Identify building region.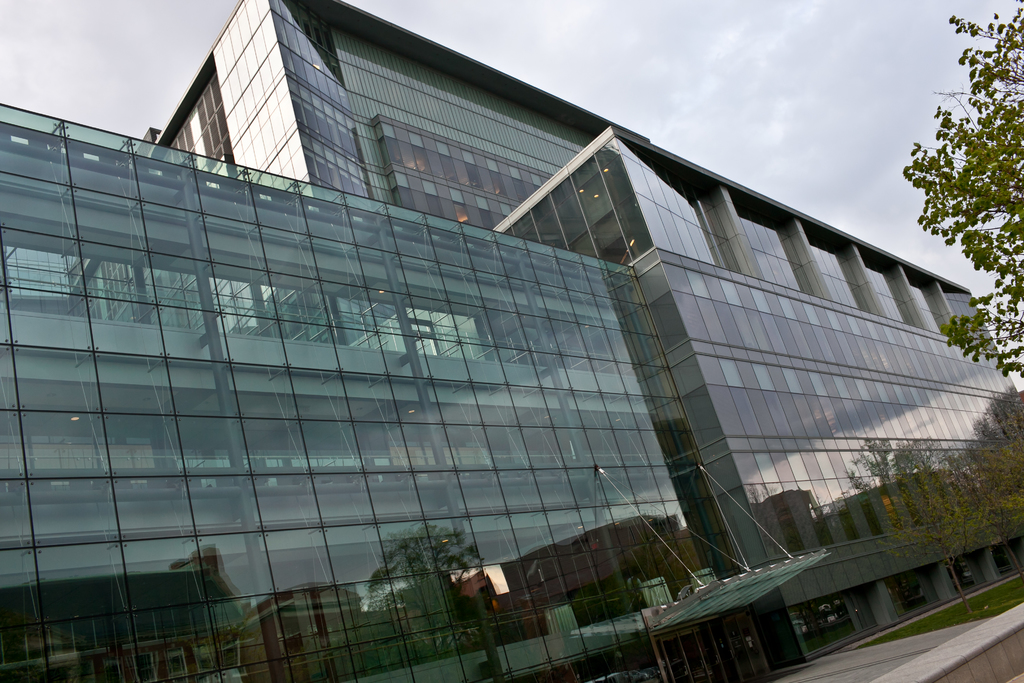
Region: select_region(0, 0, 1023, 682).
